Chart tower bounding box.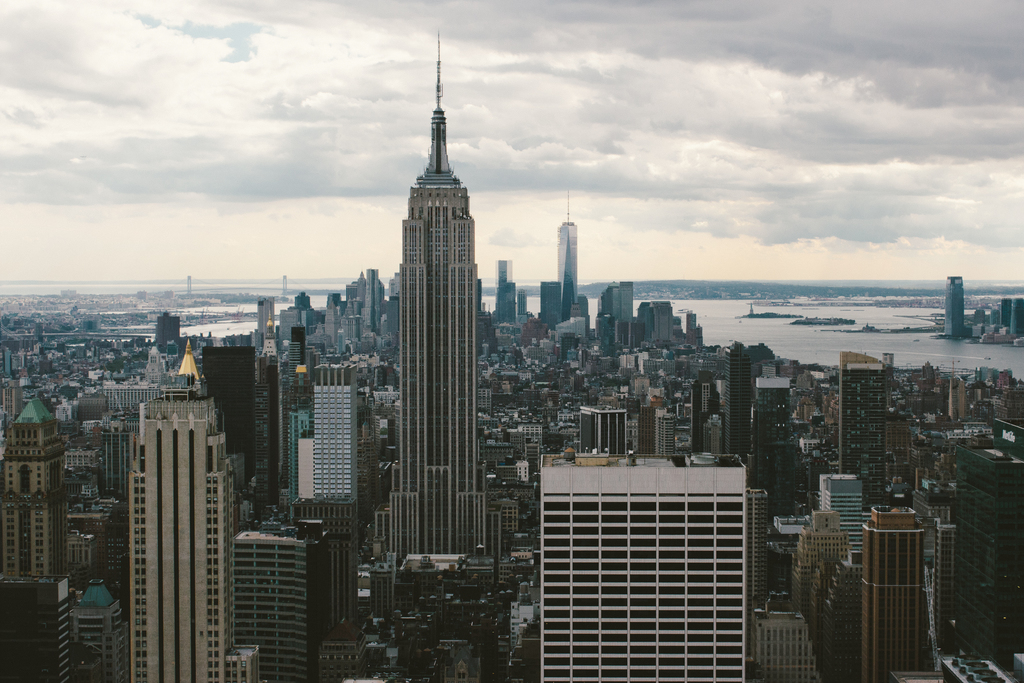
Charted: x1=495 y1=257 x2=509 y2=278.
